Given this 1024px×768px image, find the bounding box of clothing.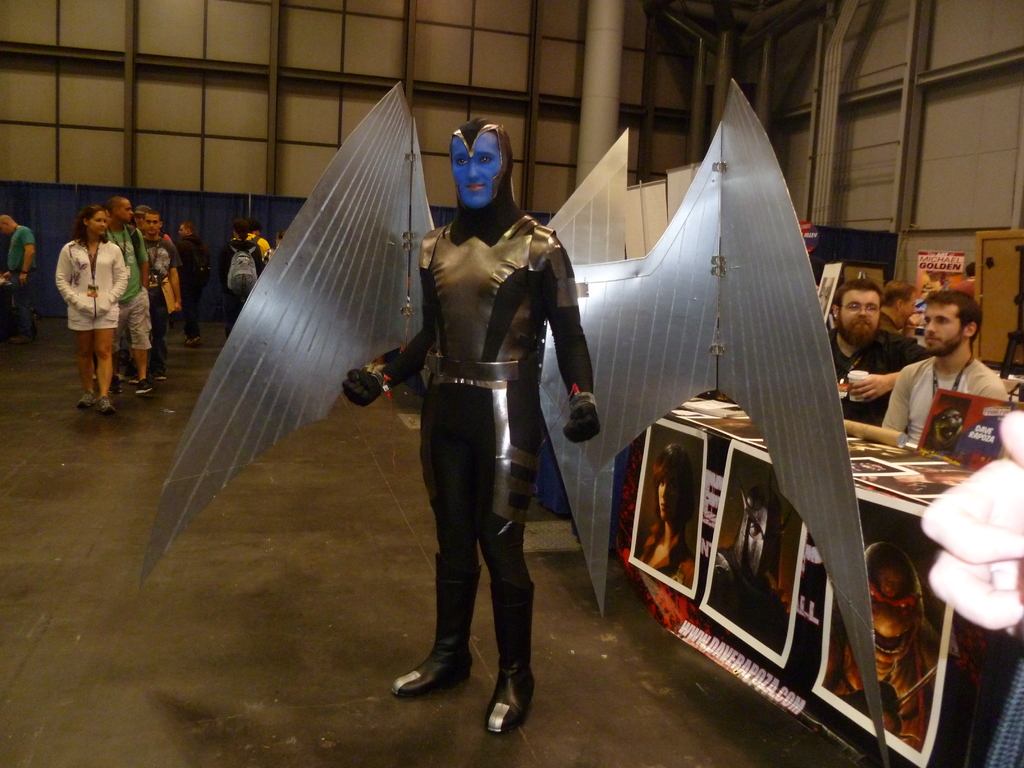
box=[221, 241, 267, 331].
